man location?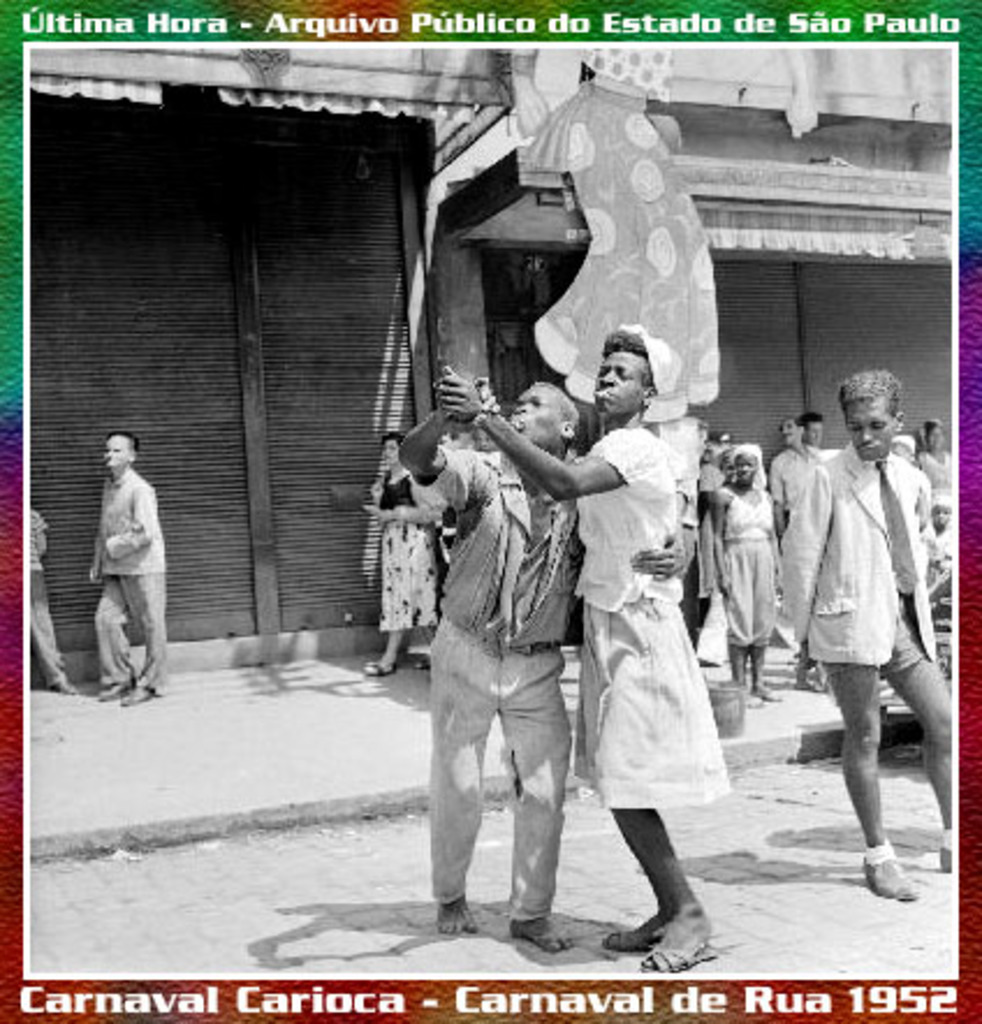
95 426 167 711
